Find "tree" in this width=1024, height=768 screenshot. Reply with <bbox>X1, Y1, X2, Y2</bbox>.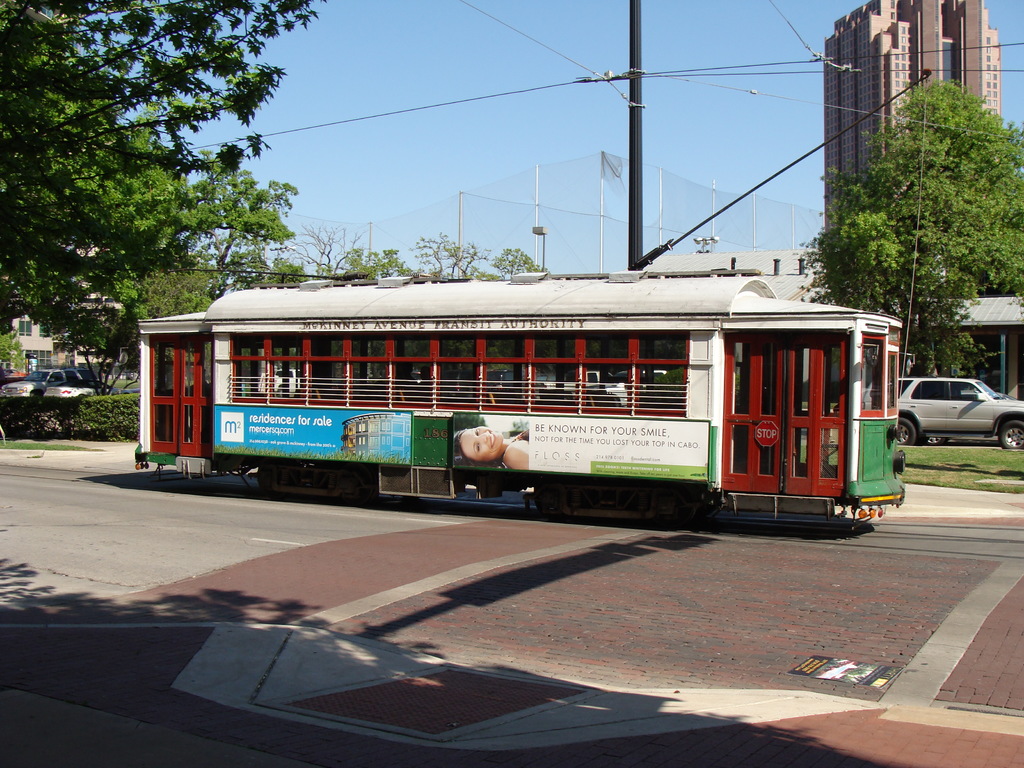
<bbox>805, 61, 1013, 364</bbox>.
